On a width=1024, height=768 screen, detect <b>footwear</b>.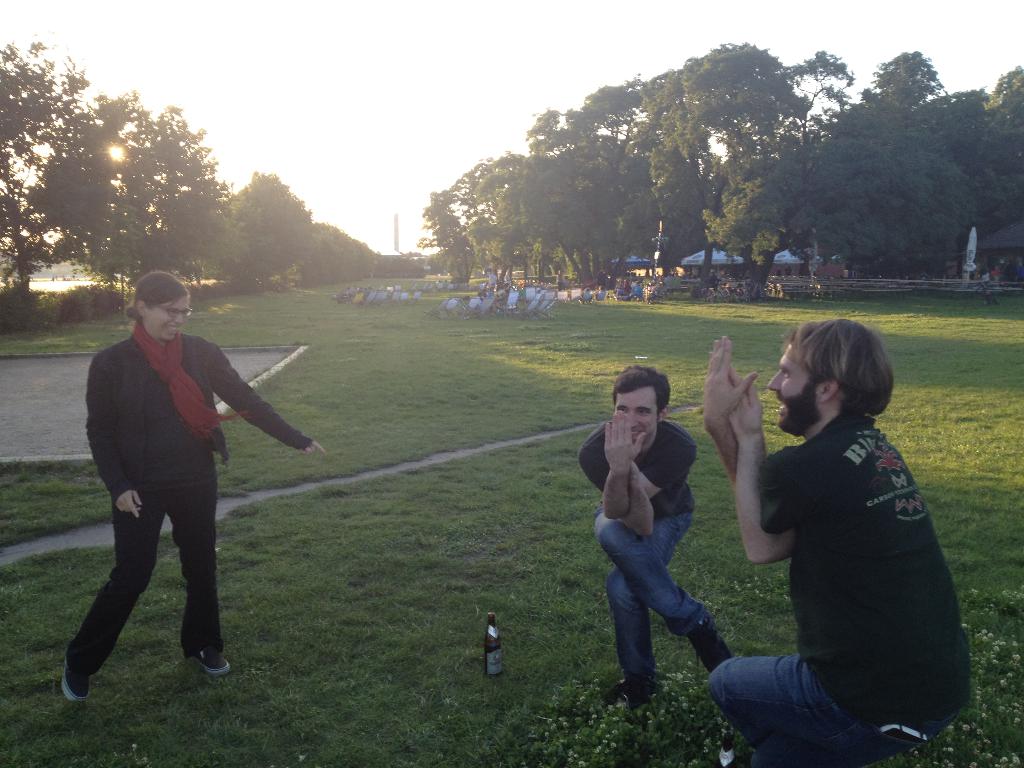
<box>188,645,231,677</box>.
